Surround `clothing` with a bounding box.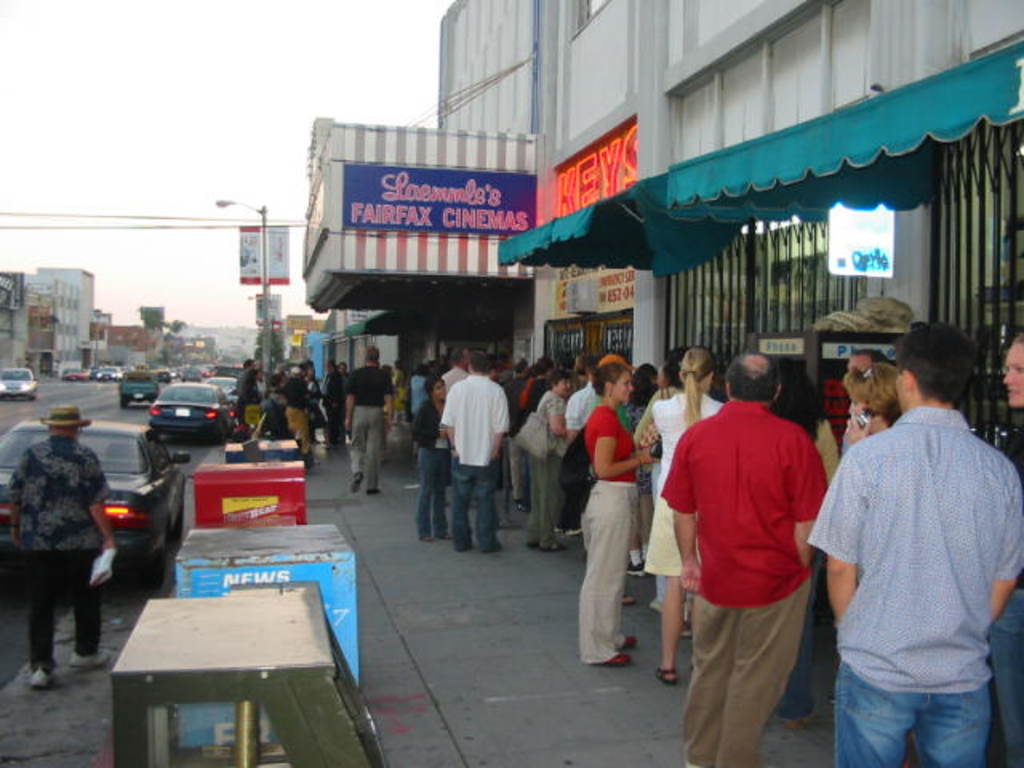
{"x1": 338, "y1": 355, "x2": 386, "y2": 502}.
